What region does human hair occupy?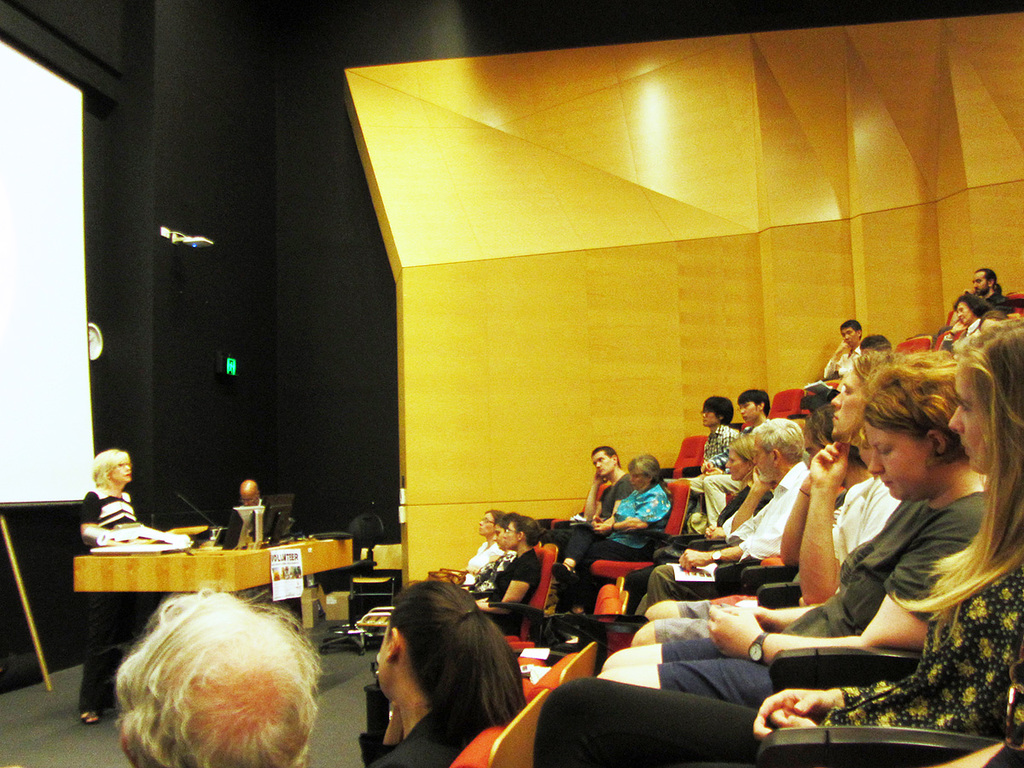
bbox=[701, 393, 735, 425].
